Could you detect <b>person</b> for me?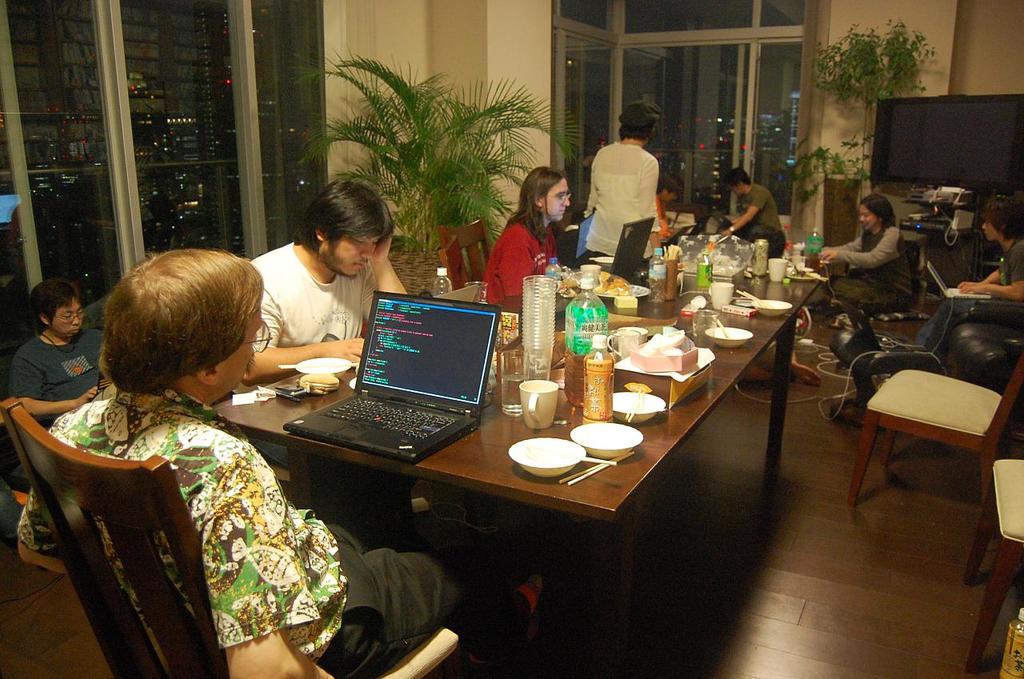
Detection result: box(482, 165, 572, 302).
